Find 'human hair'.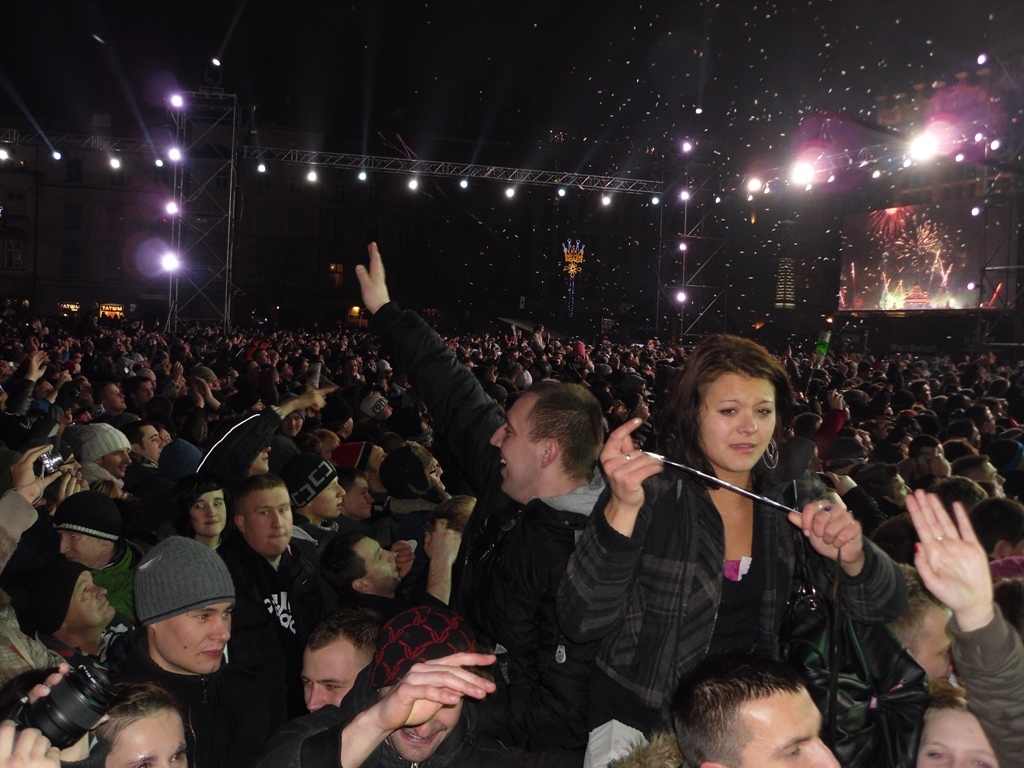
(x1=962, y1=401, x2=985, y2=425).
